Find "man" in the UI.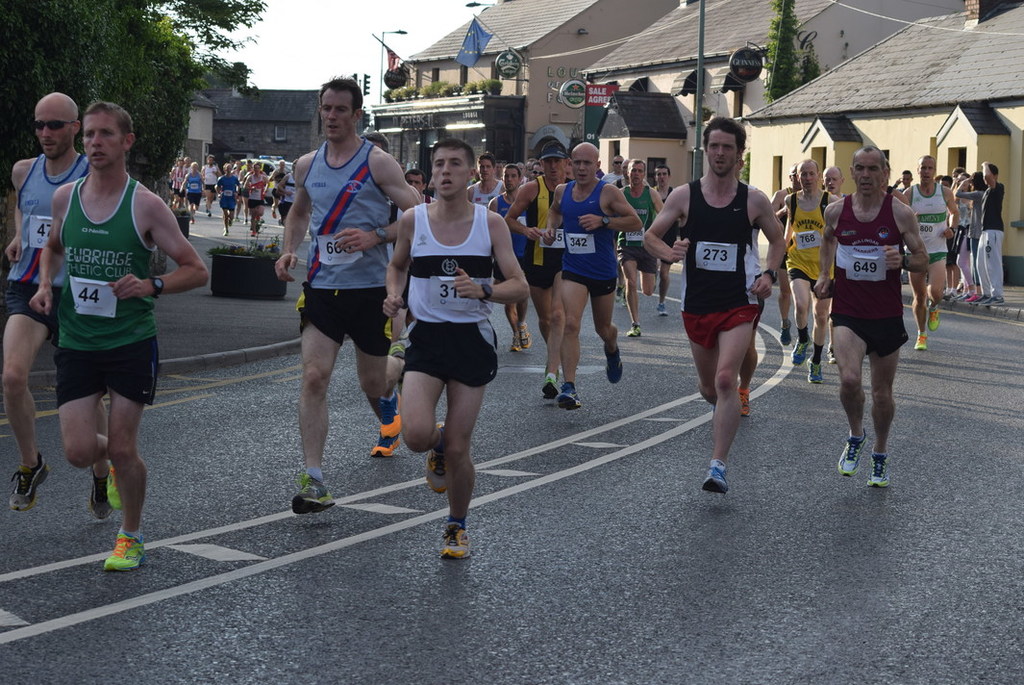
UI element at x1=507, y1=148, x2=574, y2=395.
